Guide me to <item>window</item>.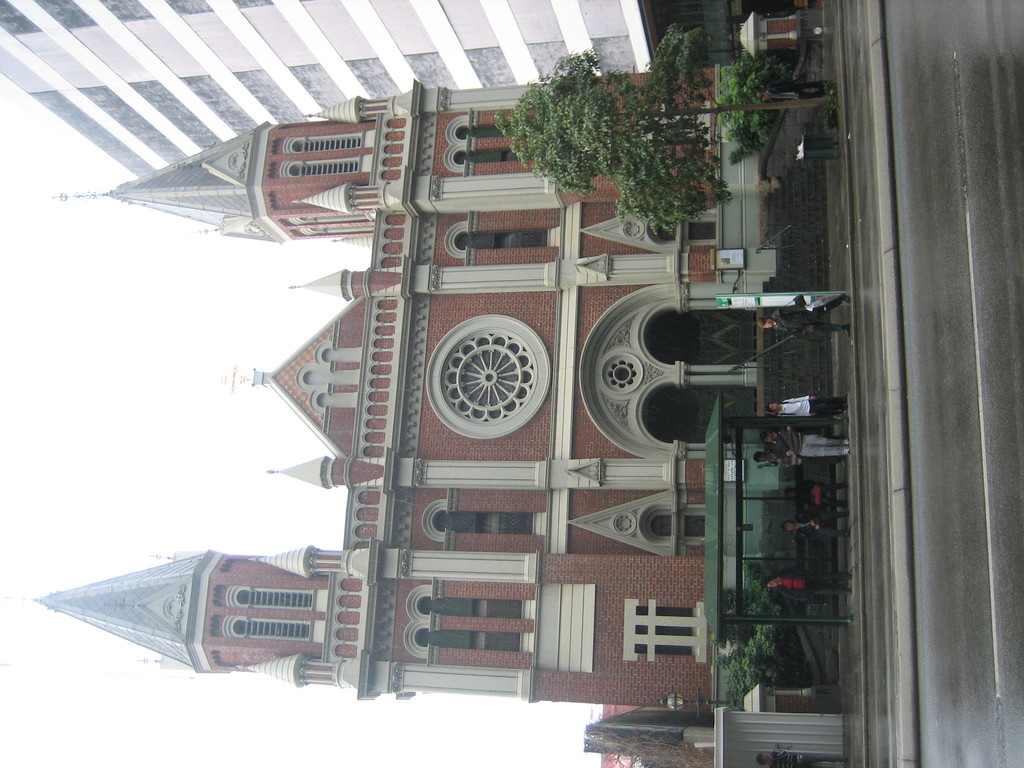
Guidance: x1=621 y1=594 x2=706 y2=664.
